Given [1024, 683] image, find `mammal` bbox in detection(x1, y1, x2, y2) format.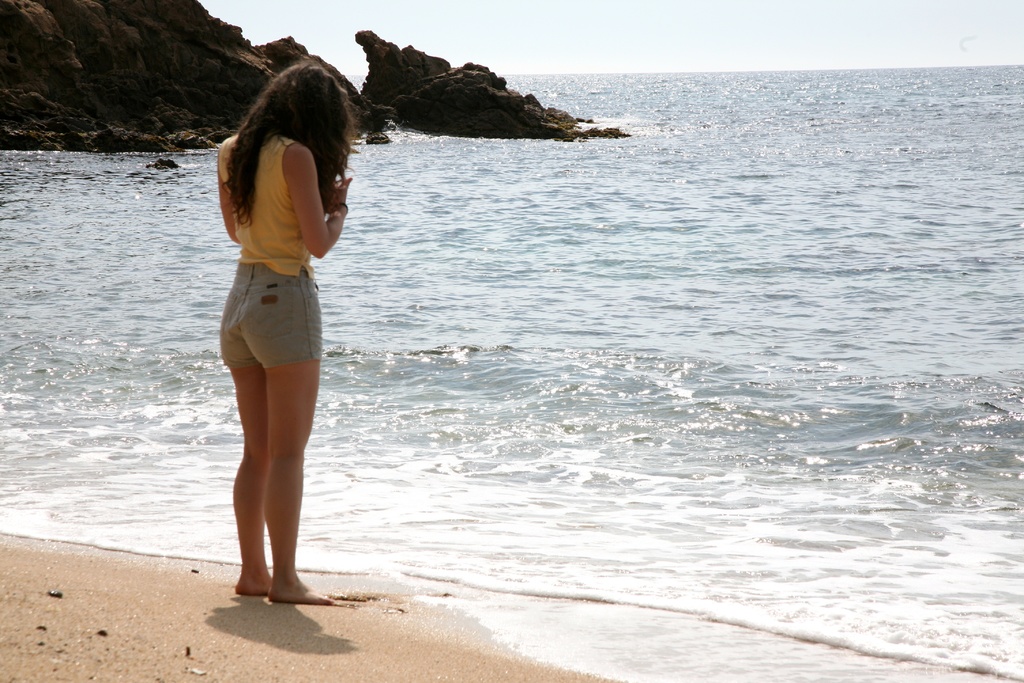
detection(195, 85, 372, 598).
